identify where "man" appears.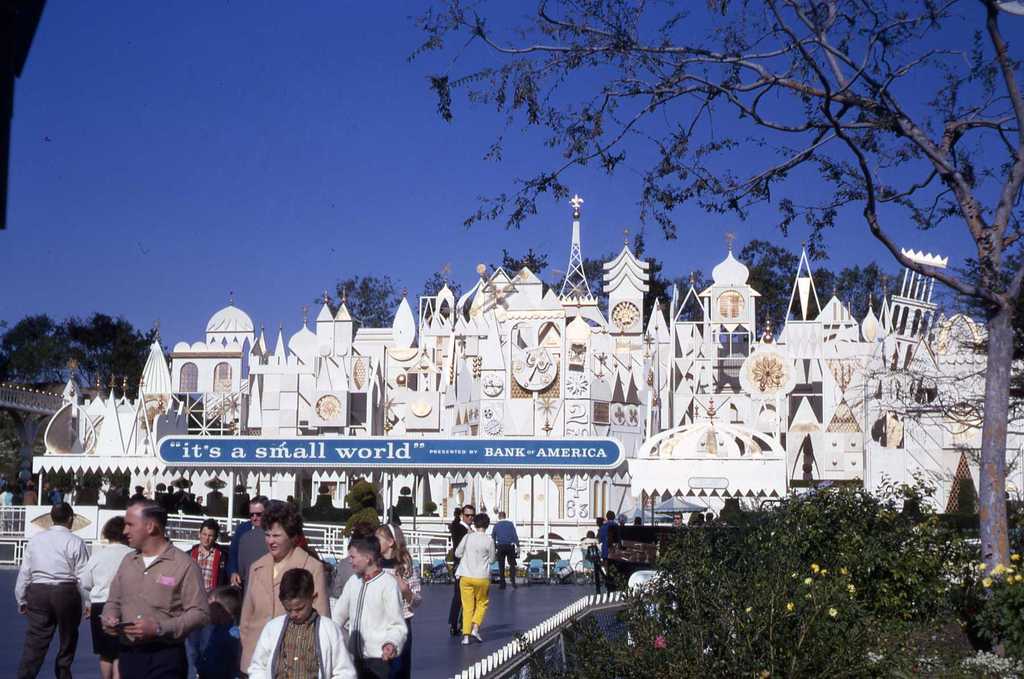
Appears at <region>492, 509, 519, 590</region>.
